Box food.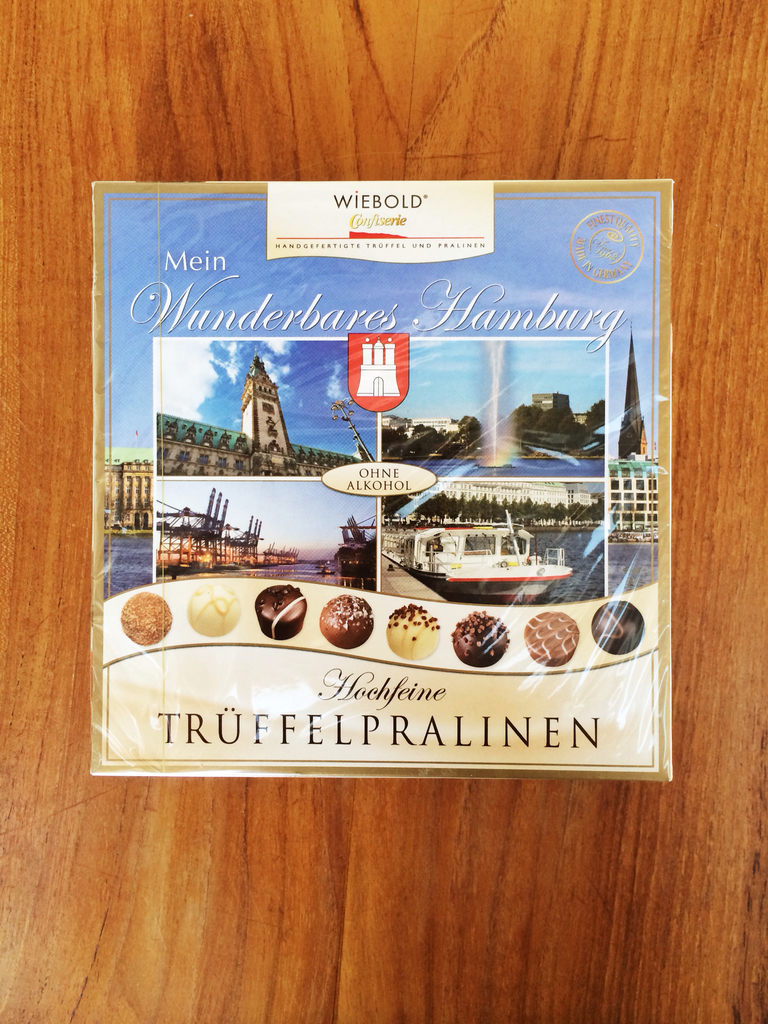
box(253, 587, 308, 639).
